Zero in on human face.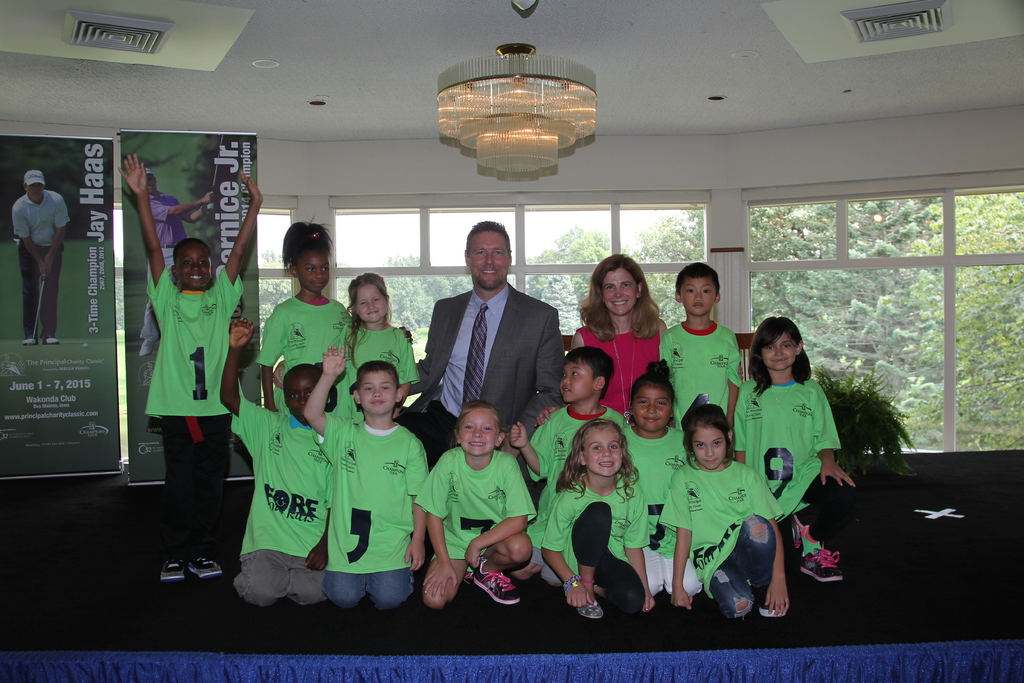
Zeroed in: bbox=(177, 248, 214, 286).
